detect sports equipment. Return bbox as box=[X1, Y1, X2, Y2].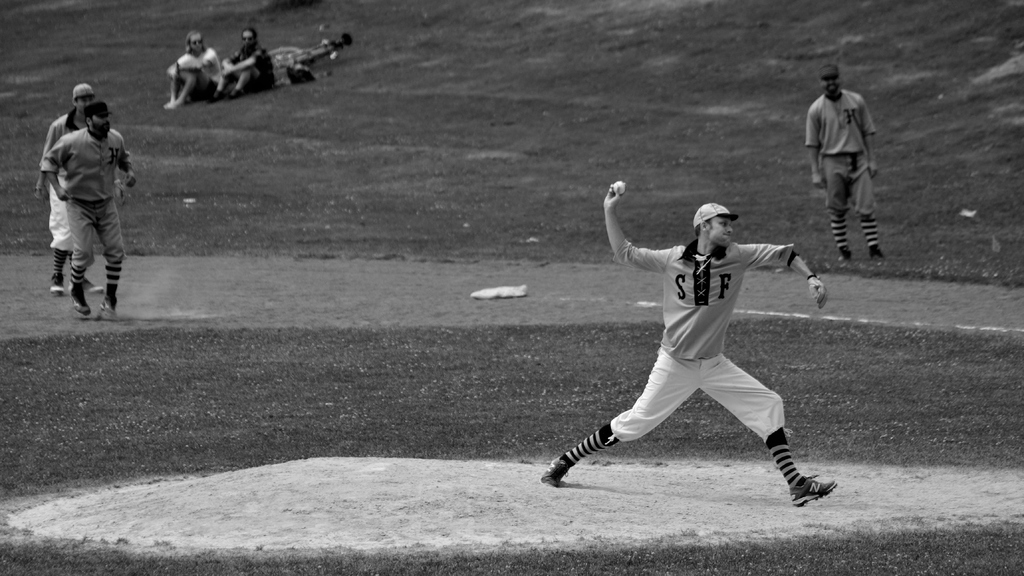
box=[99, 294, 116, 316].
